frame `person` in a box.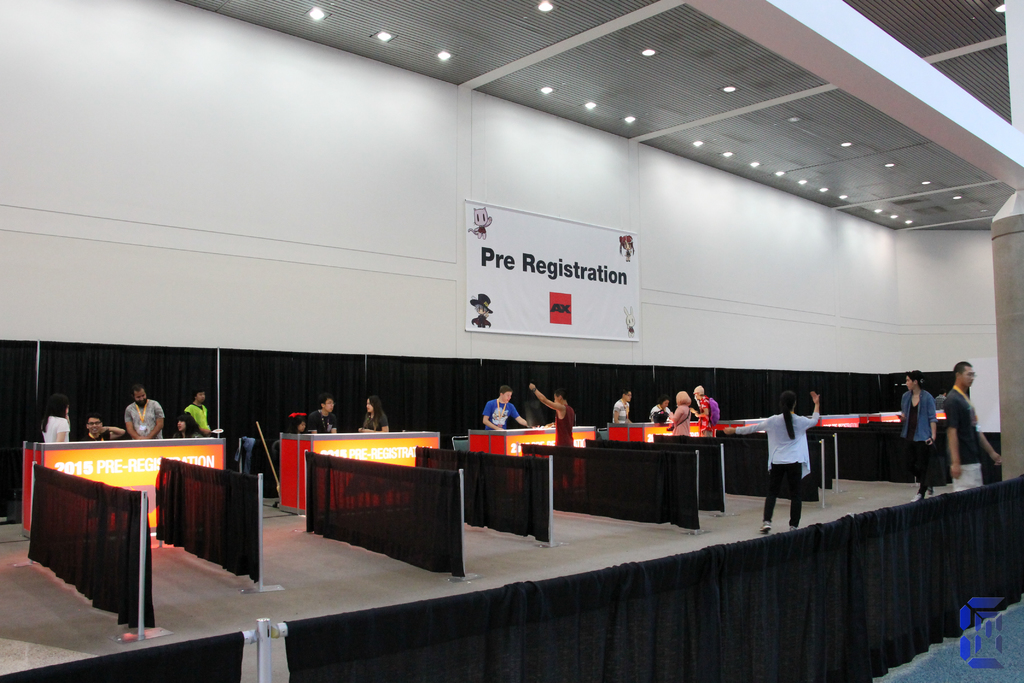
left=356, top=398, right=388, bottom=434.
